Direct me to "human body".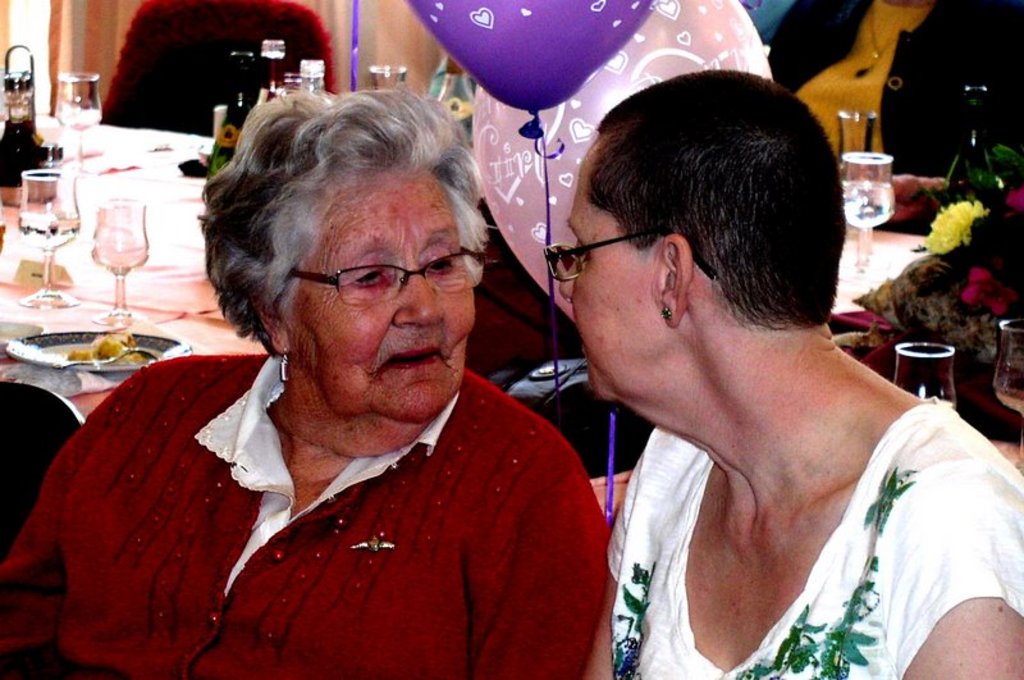
Direction: detection(116, 78, 611, 679).
